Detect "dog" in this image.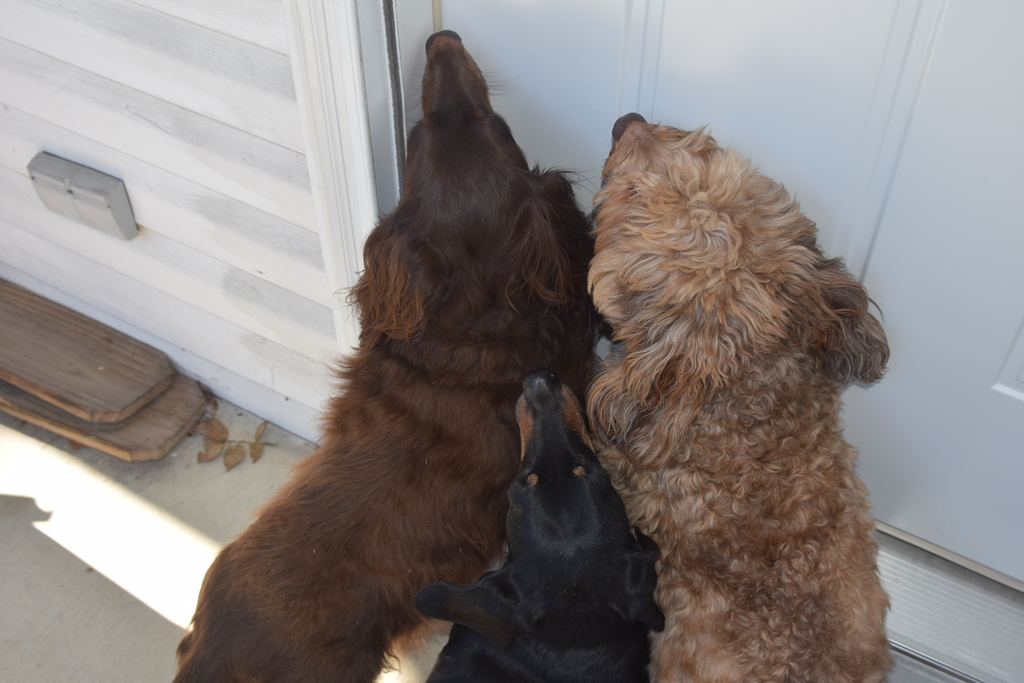
Detection: [574, 107, 920, 682].
